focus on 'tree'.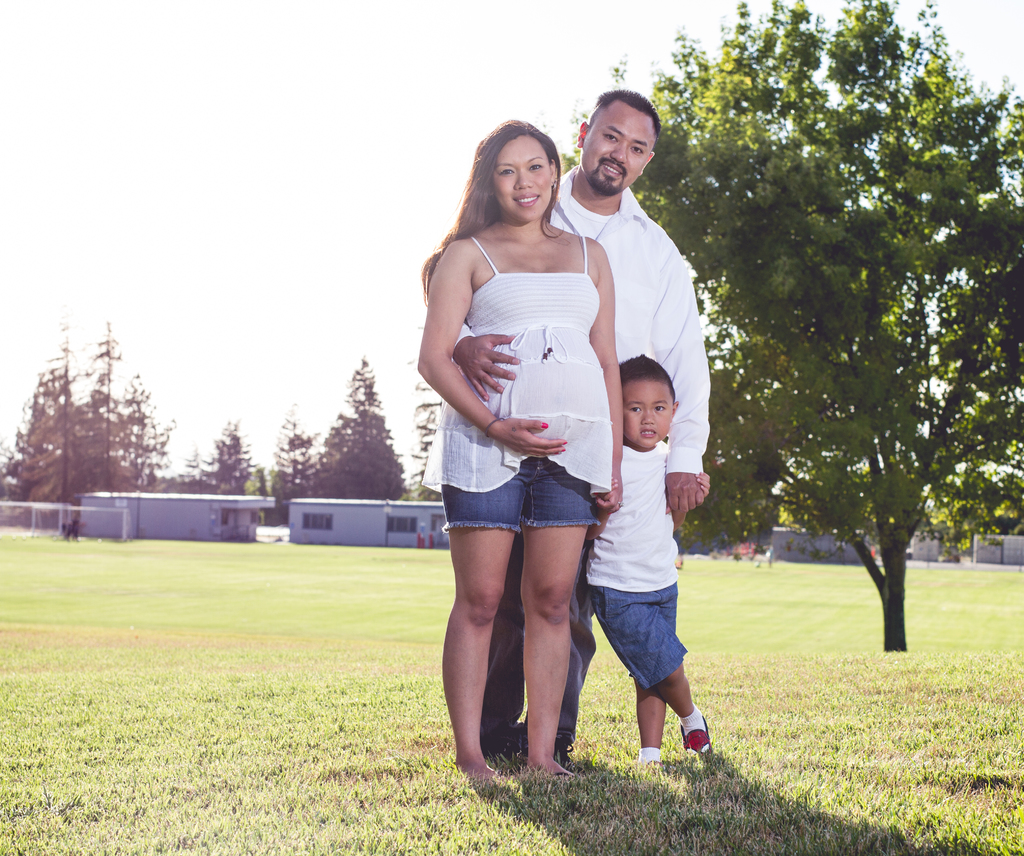
Focused at <region>255, 402, 323, 527</region>.
